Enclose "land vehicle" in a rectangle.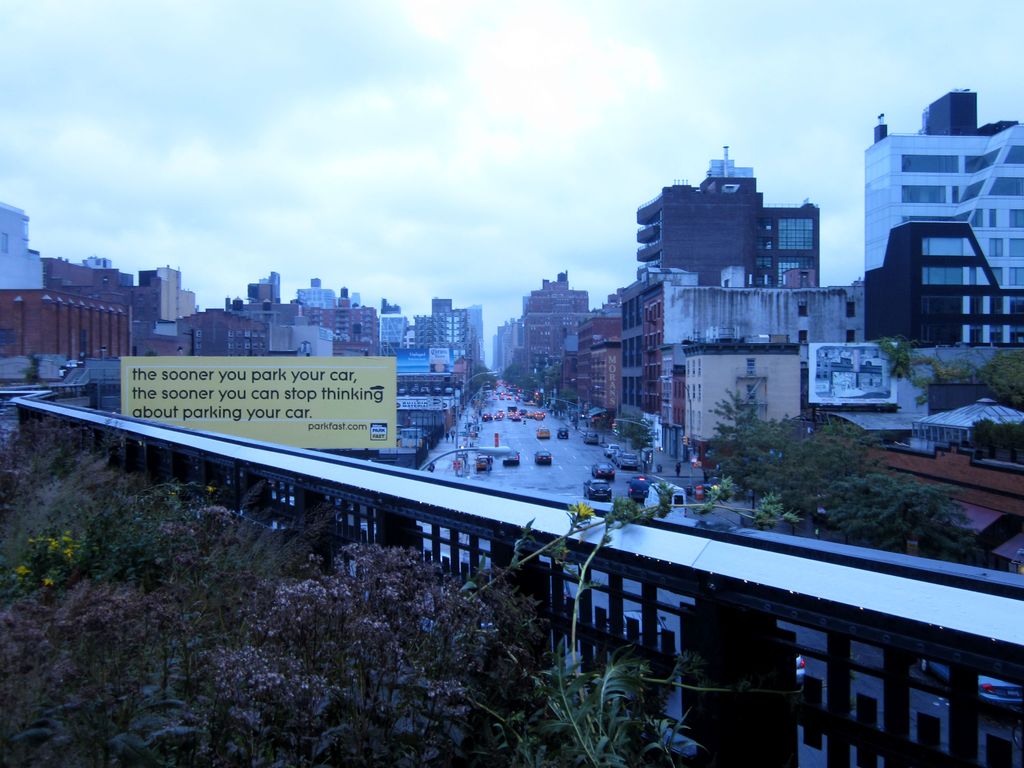
box=[510, 413, 514, 416].
